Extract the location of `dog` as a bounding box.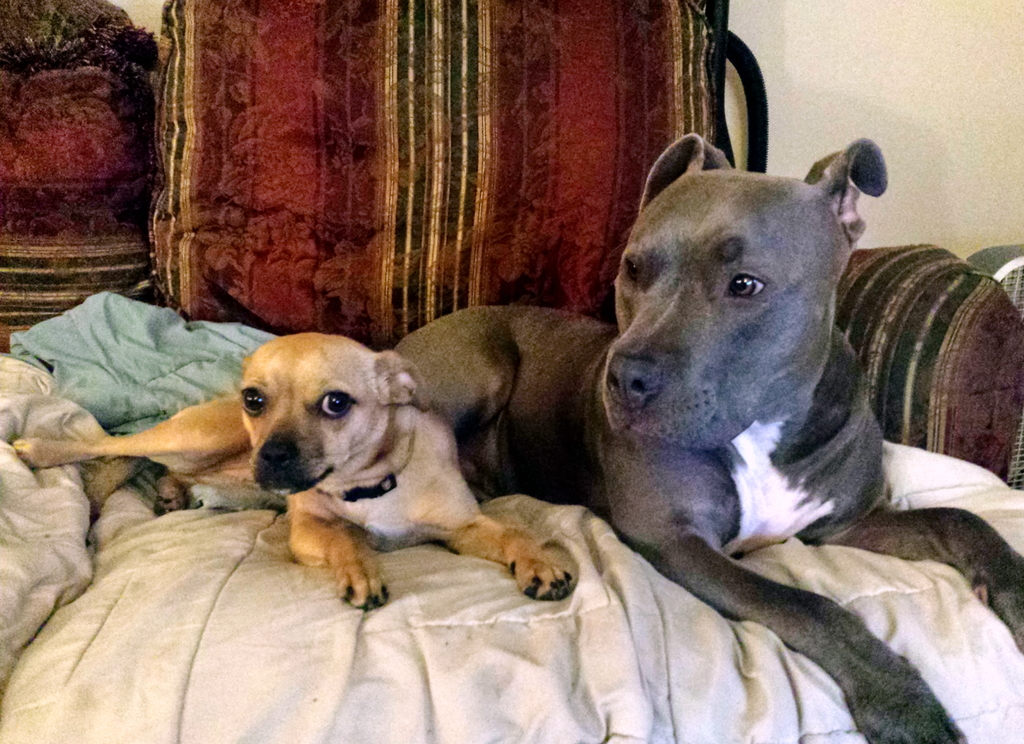
bbox=[11, 331, 573, 616].
